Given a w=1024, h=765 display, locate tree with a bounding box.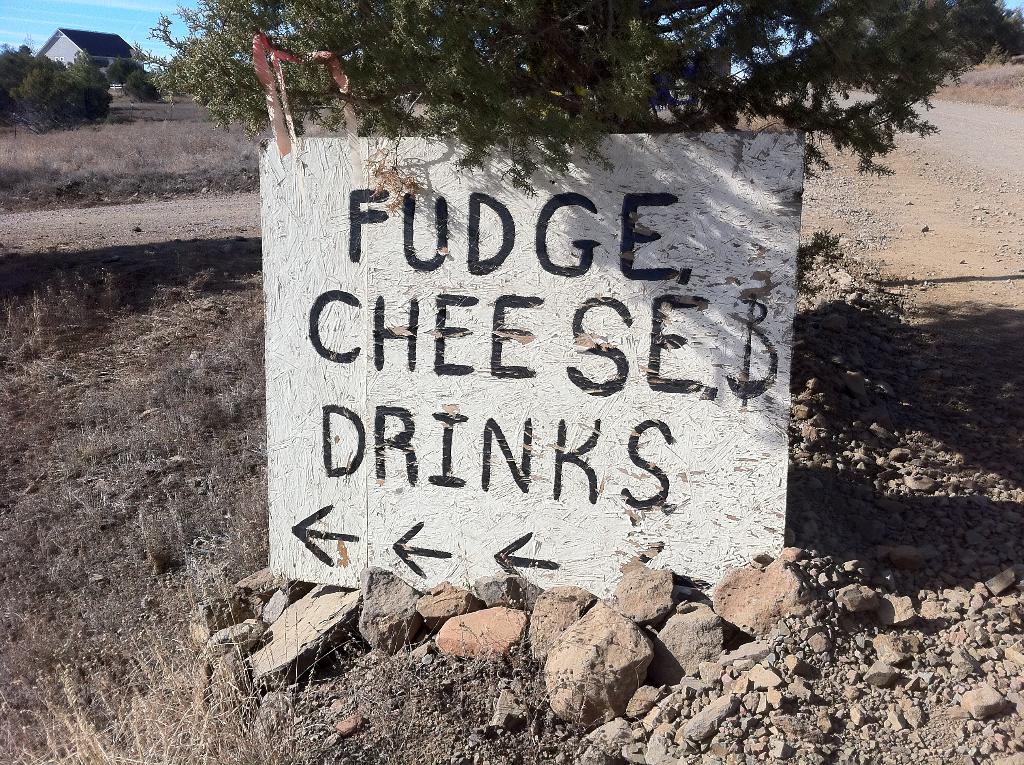
Located: Rect(0, 33, 42, 105).
